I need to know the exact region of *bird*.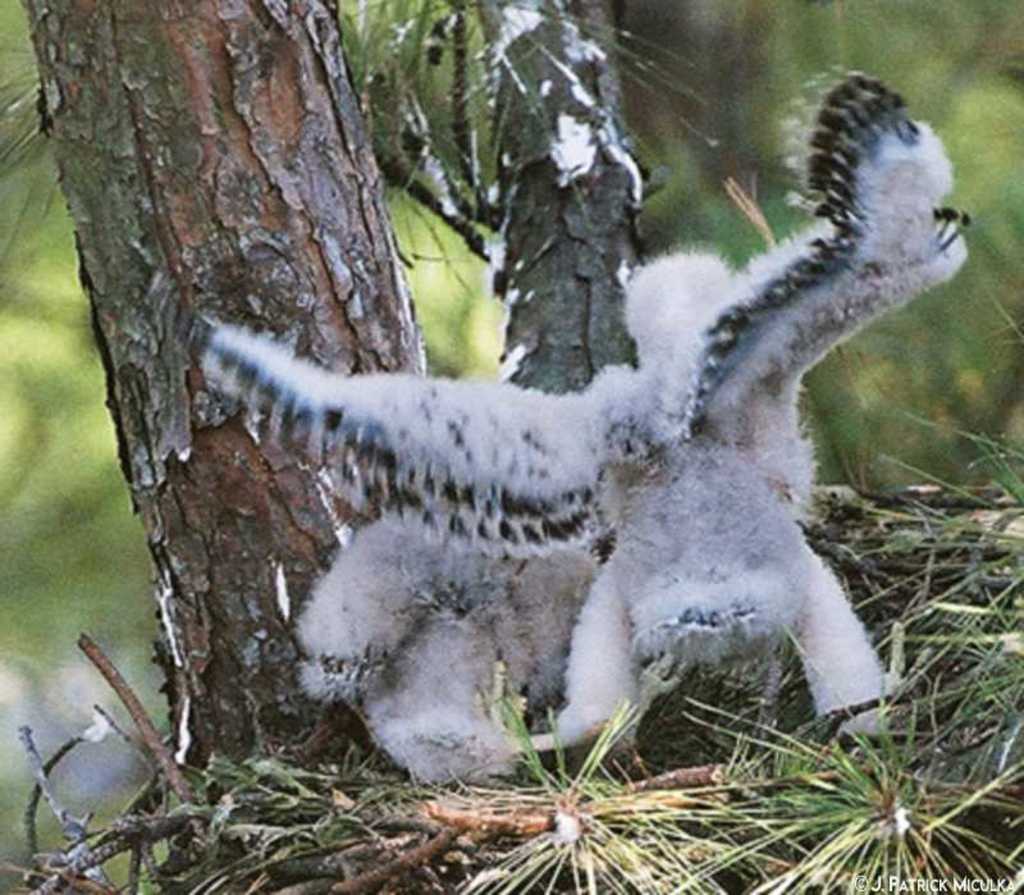
Region: bbox=(298, 520, 611, 798).
